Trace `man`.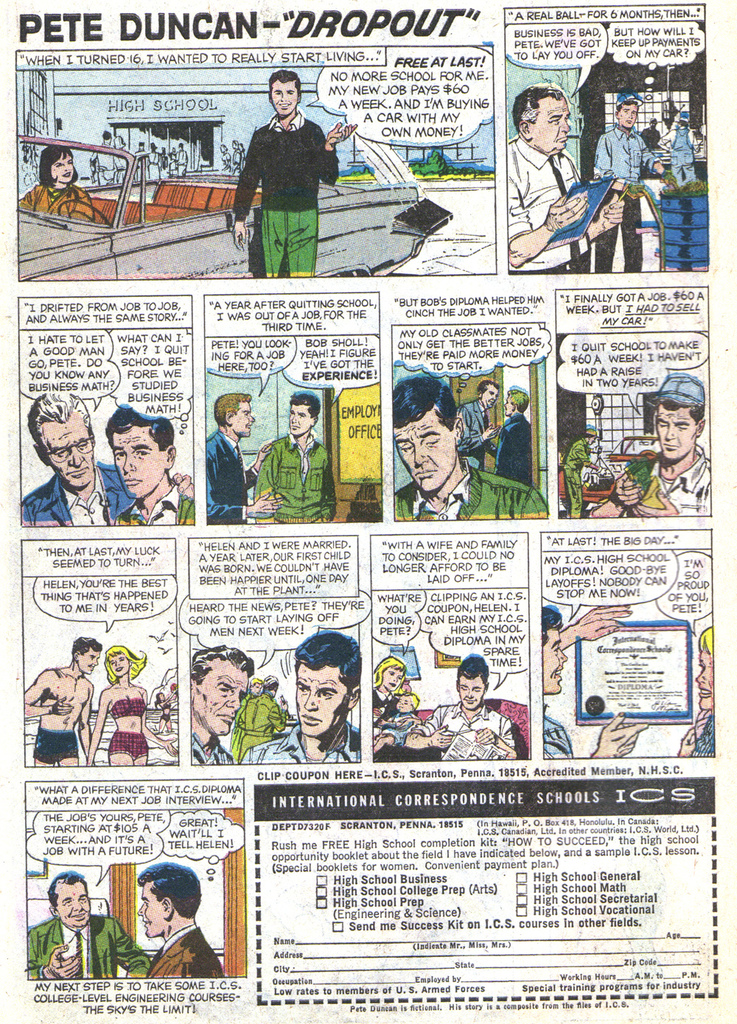
Traced to box=[105, 404, 195, 525].
